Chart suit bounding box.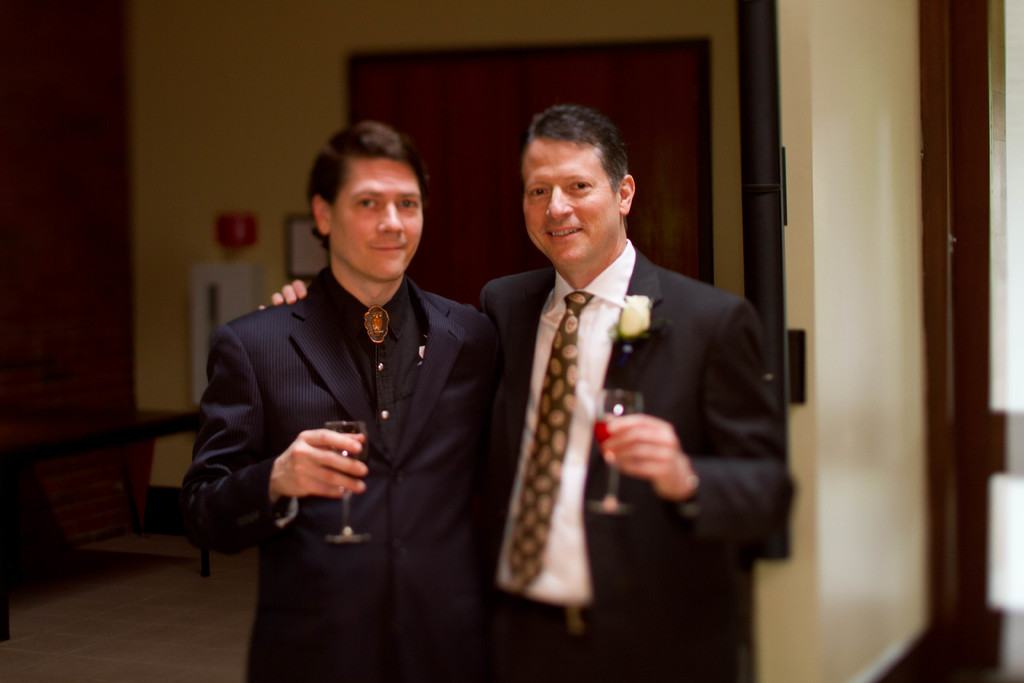
Charted: <region>175, 266, 501, 682</region>.
